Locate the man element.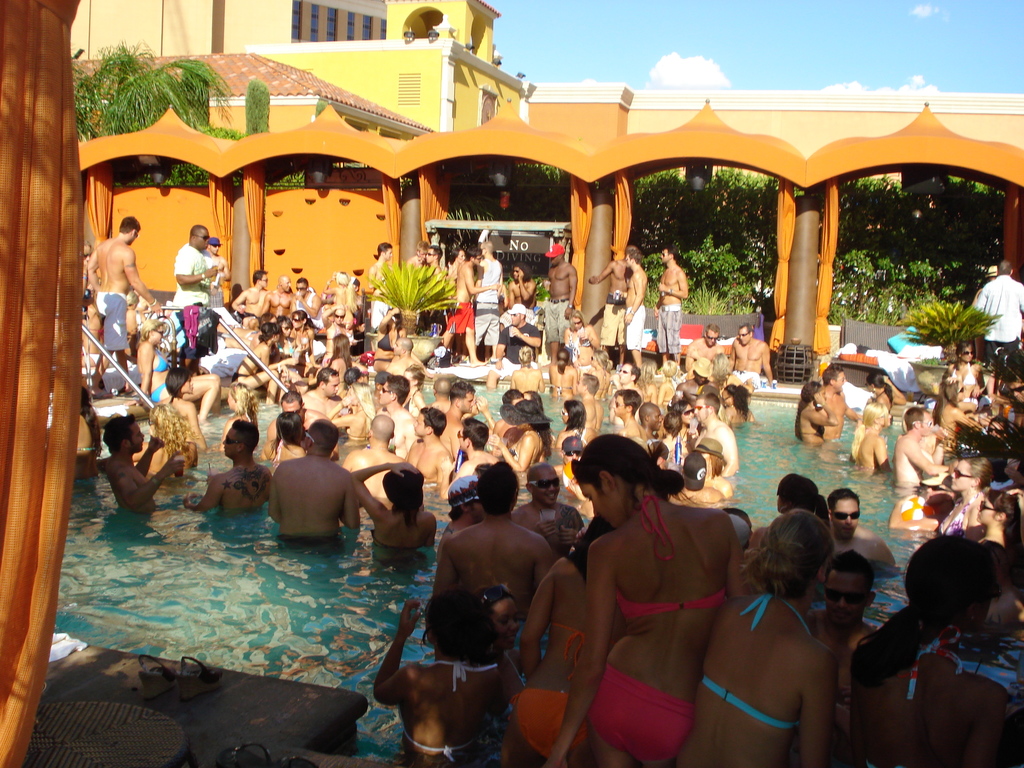
Element bbox: x1=794, y1=543, x2=887, y2=698.
